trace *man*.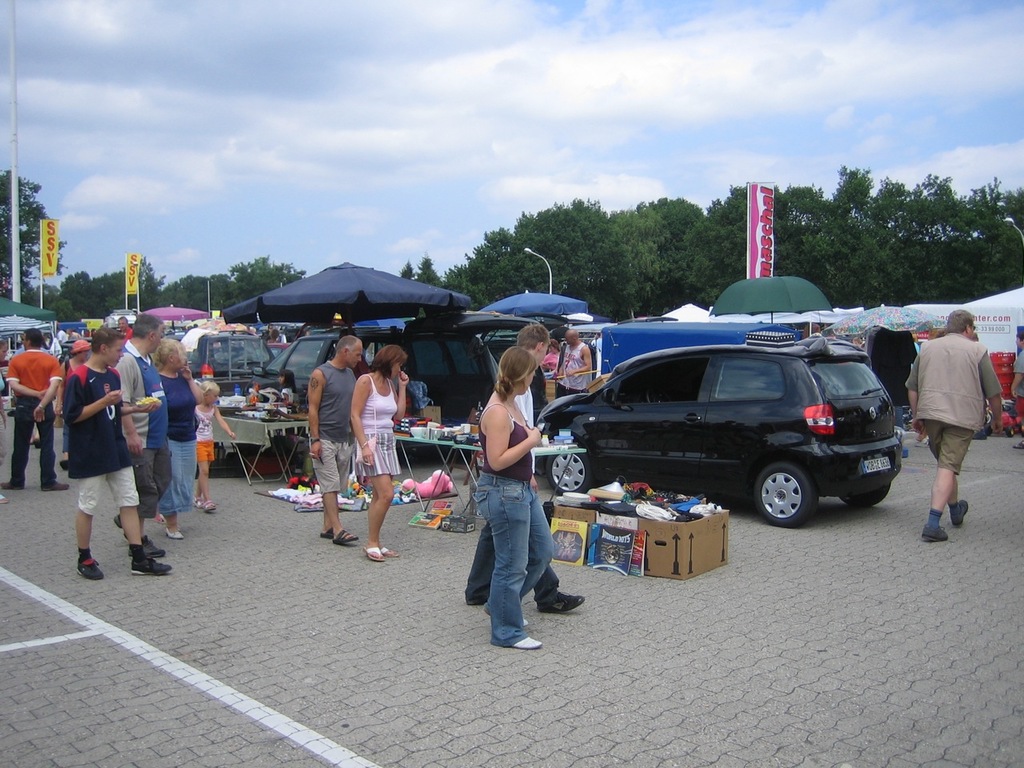
Traced to bbox=[113, 316, 140, 362].
